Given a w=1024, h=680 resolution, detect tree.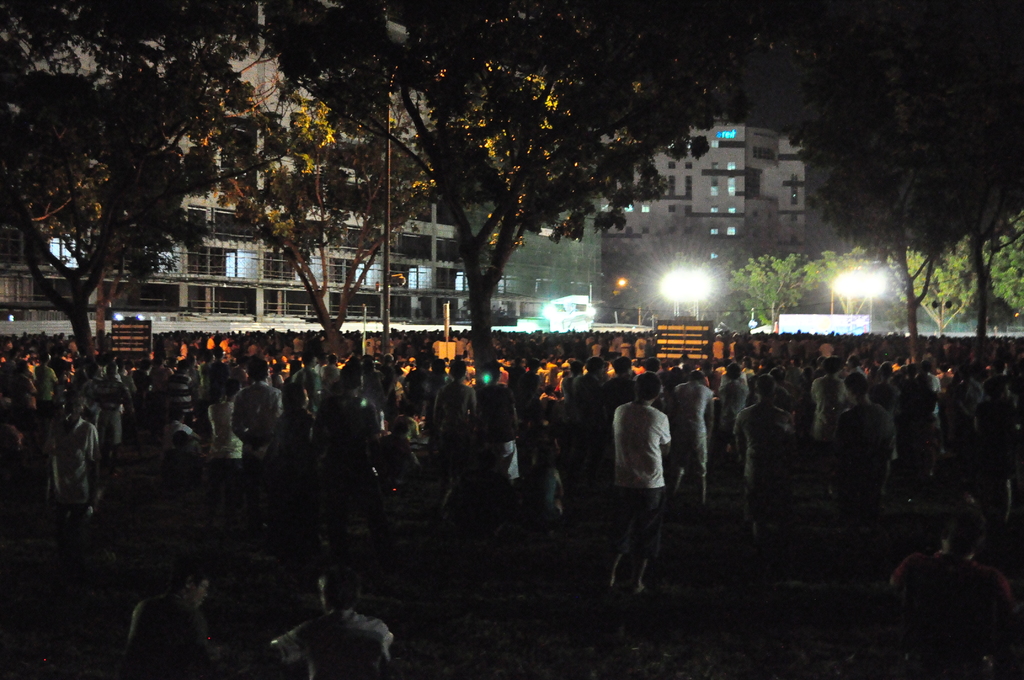
257, 0, 745, 390.
